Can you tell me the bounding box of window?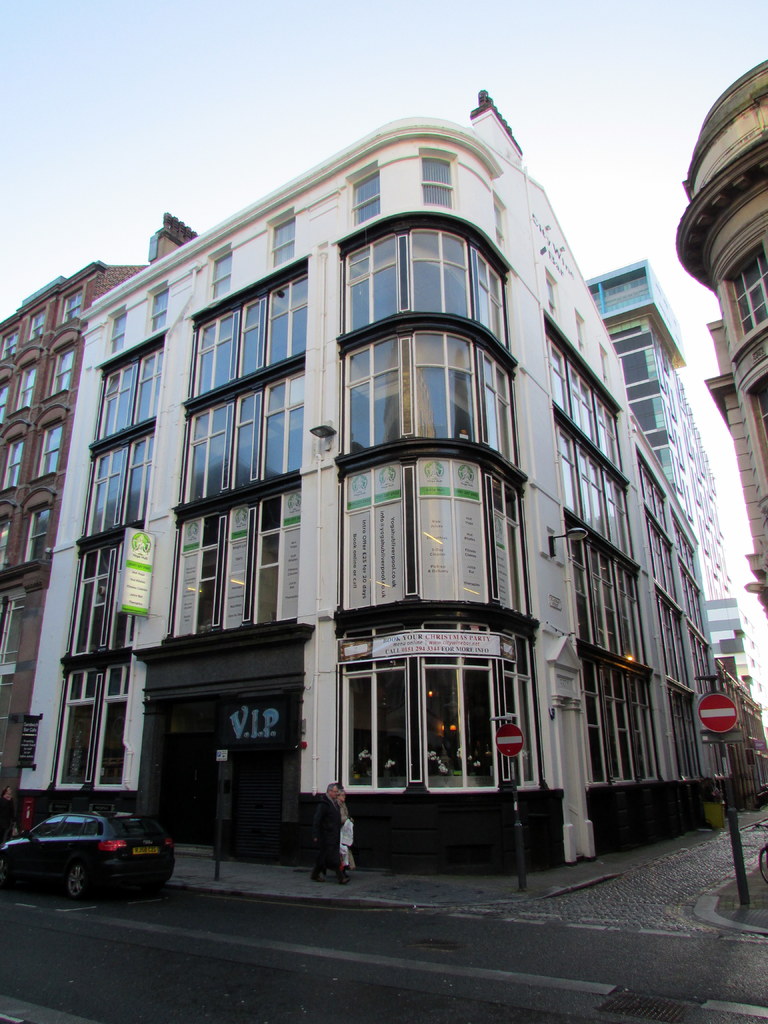
<box>580,643,665,783</box>.
